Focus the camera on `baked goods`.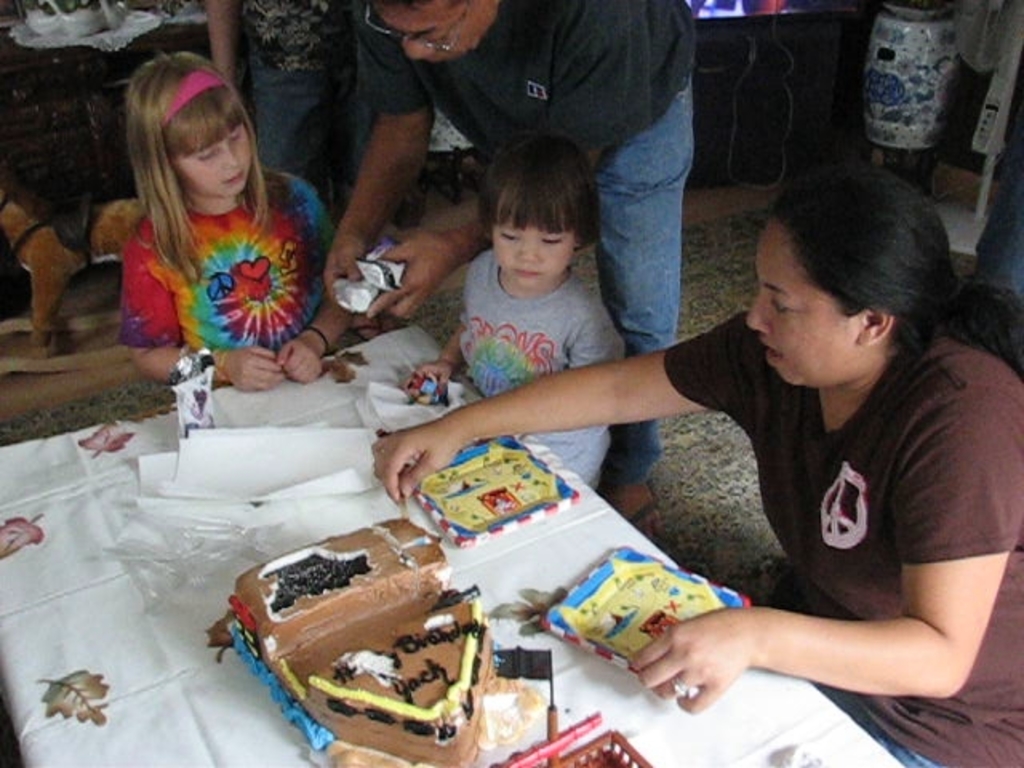
Focus region: 226/514/504/766.
